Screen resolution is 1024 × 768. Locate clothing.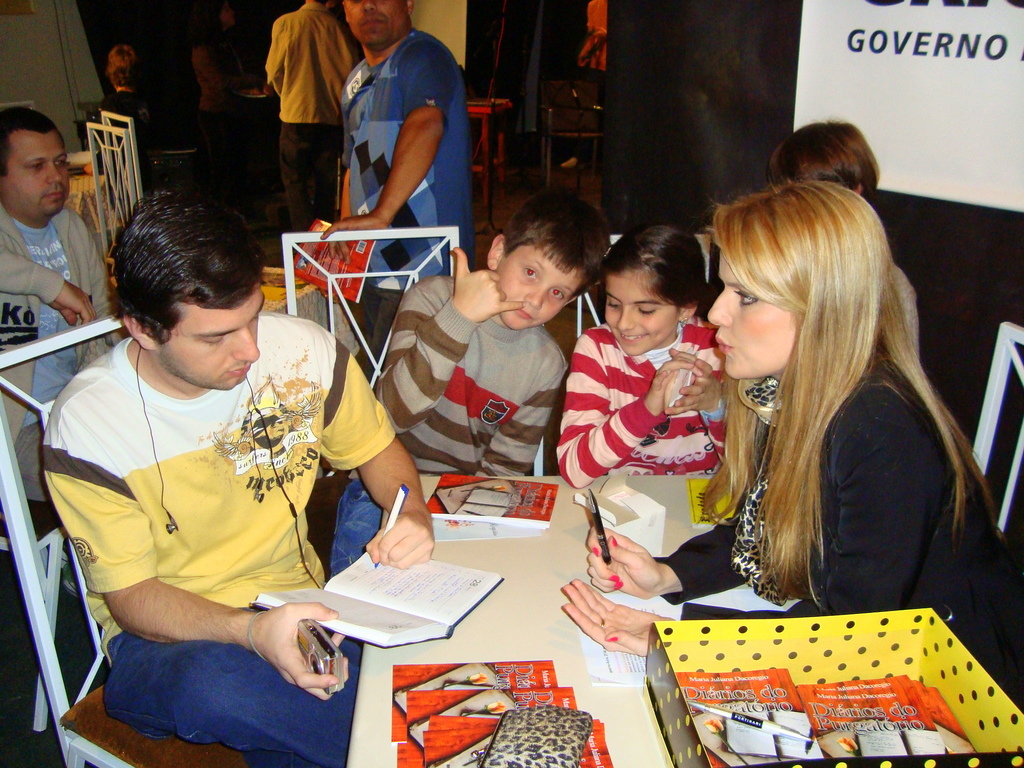
<box>339,29,481,359</box>.
